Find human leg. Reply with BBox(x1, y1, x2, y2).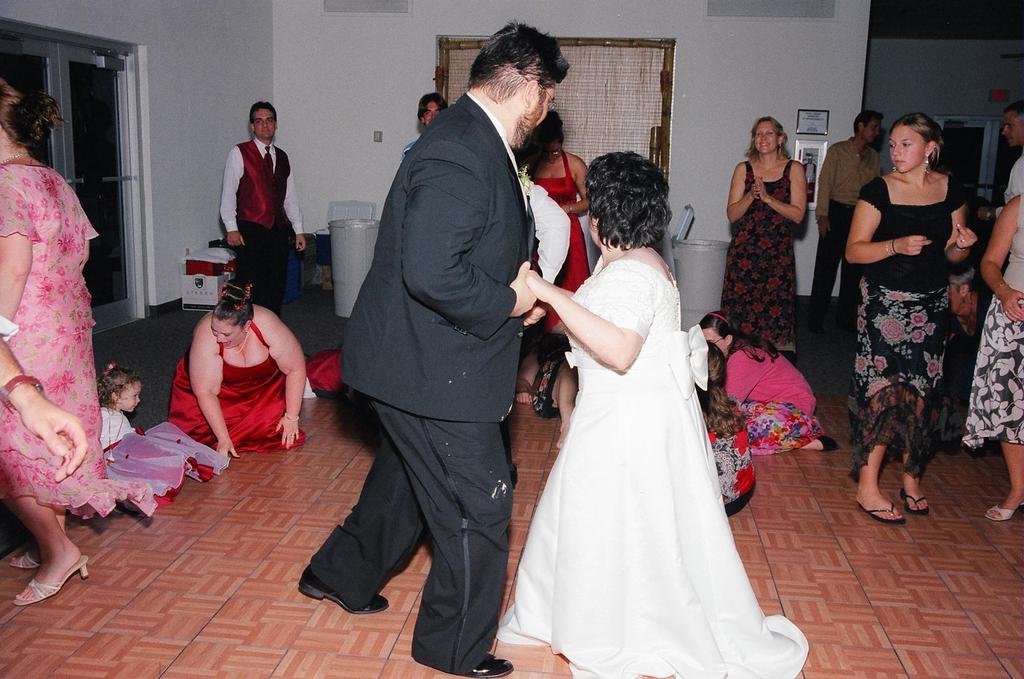
BBox(747, 402, 845, 453).
